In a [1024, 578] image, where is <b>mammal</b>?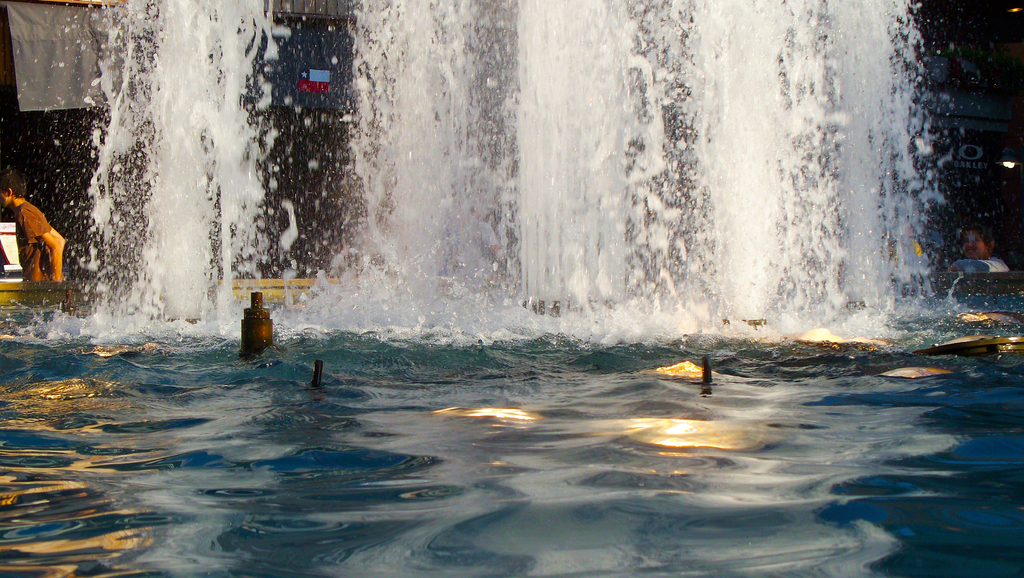
bbox(947, 225, 1008, 272).
